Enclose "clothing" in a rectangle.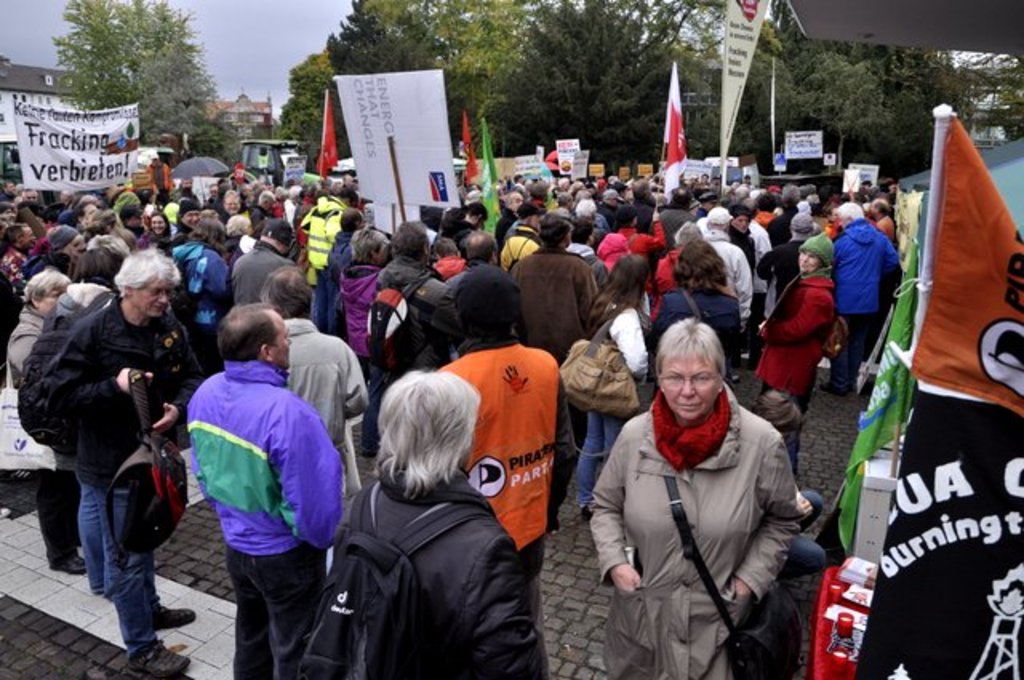
bbox=[707, 232, 758, 341].
